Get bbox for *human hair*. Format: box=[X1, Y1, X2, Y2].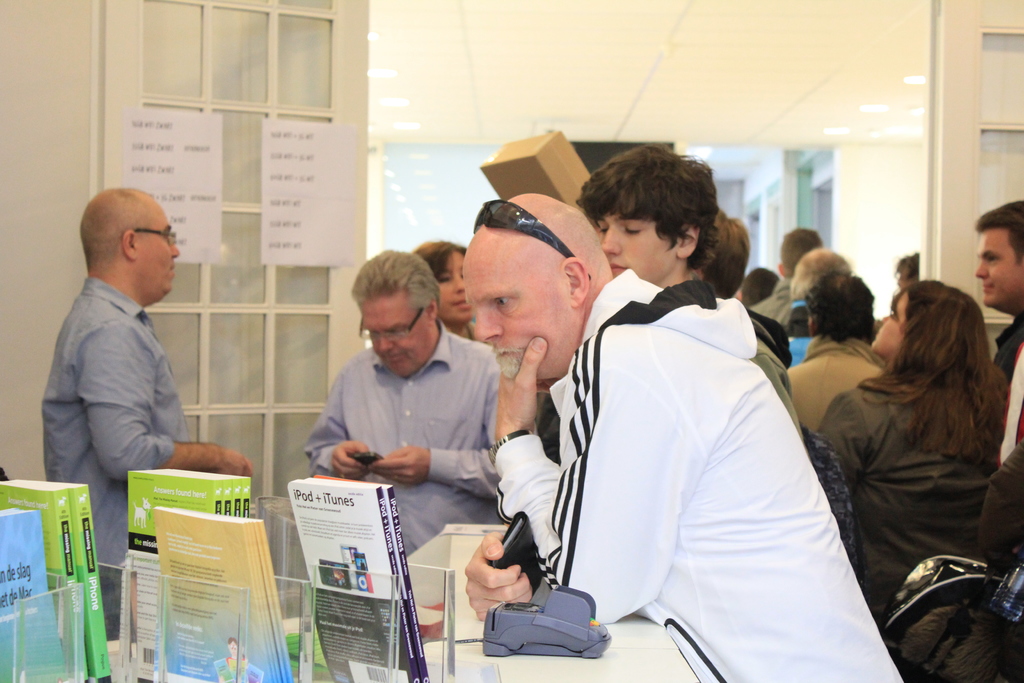
box=[79, 187, 157, 271].
